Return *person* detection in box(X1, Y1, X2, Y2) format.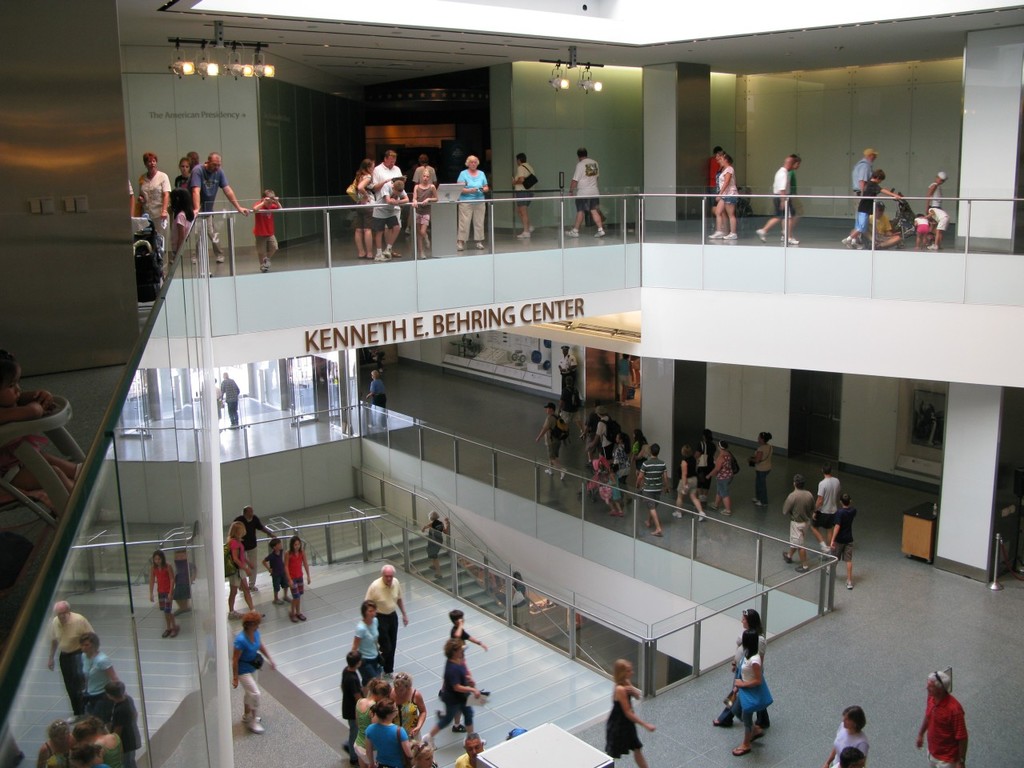
box(234, 500, 271, 586).
